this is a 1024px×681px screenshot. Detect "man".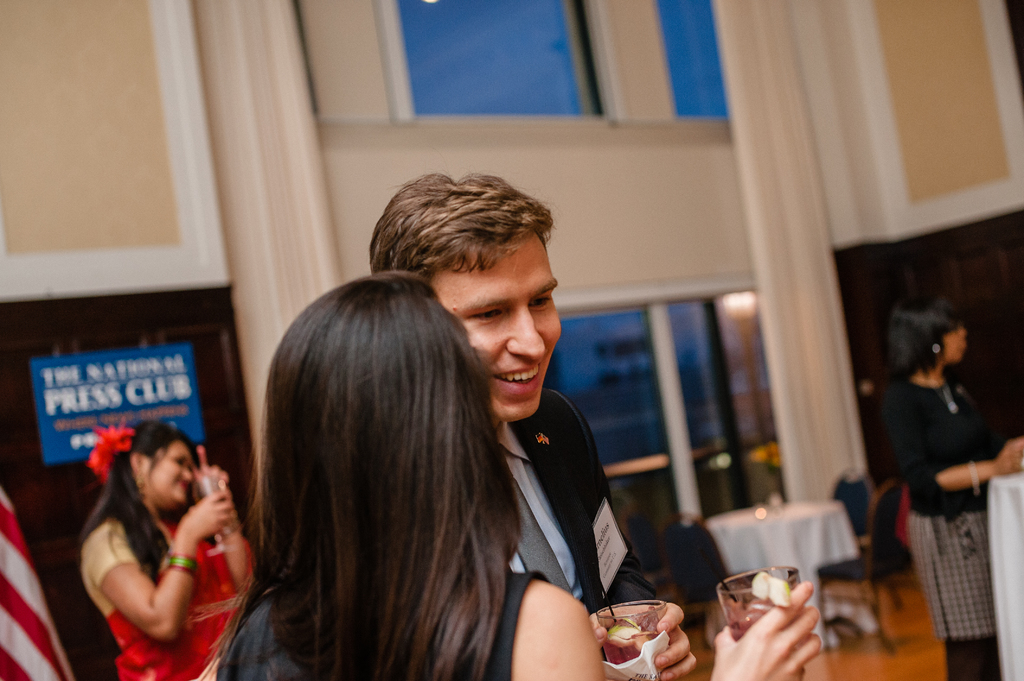
crop(440, 182, 668, 670).
